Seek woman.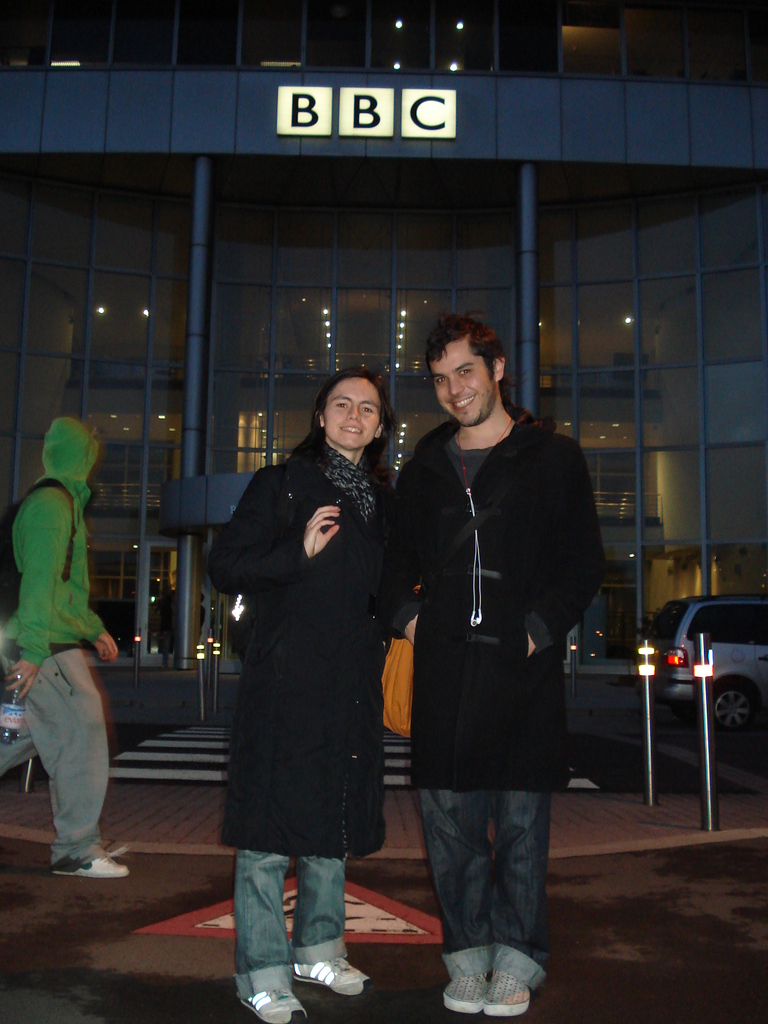
<box>196,370,403,1023</box>.
